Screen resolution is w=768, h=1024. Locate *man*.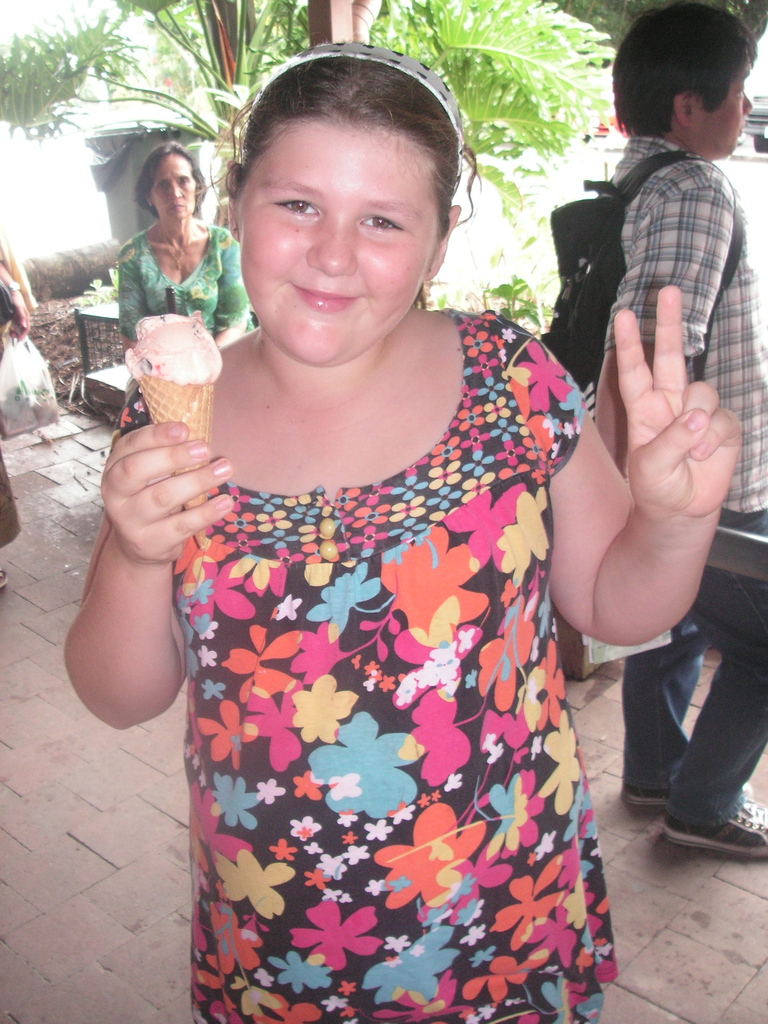
[585,2,767,877].
